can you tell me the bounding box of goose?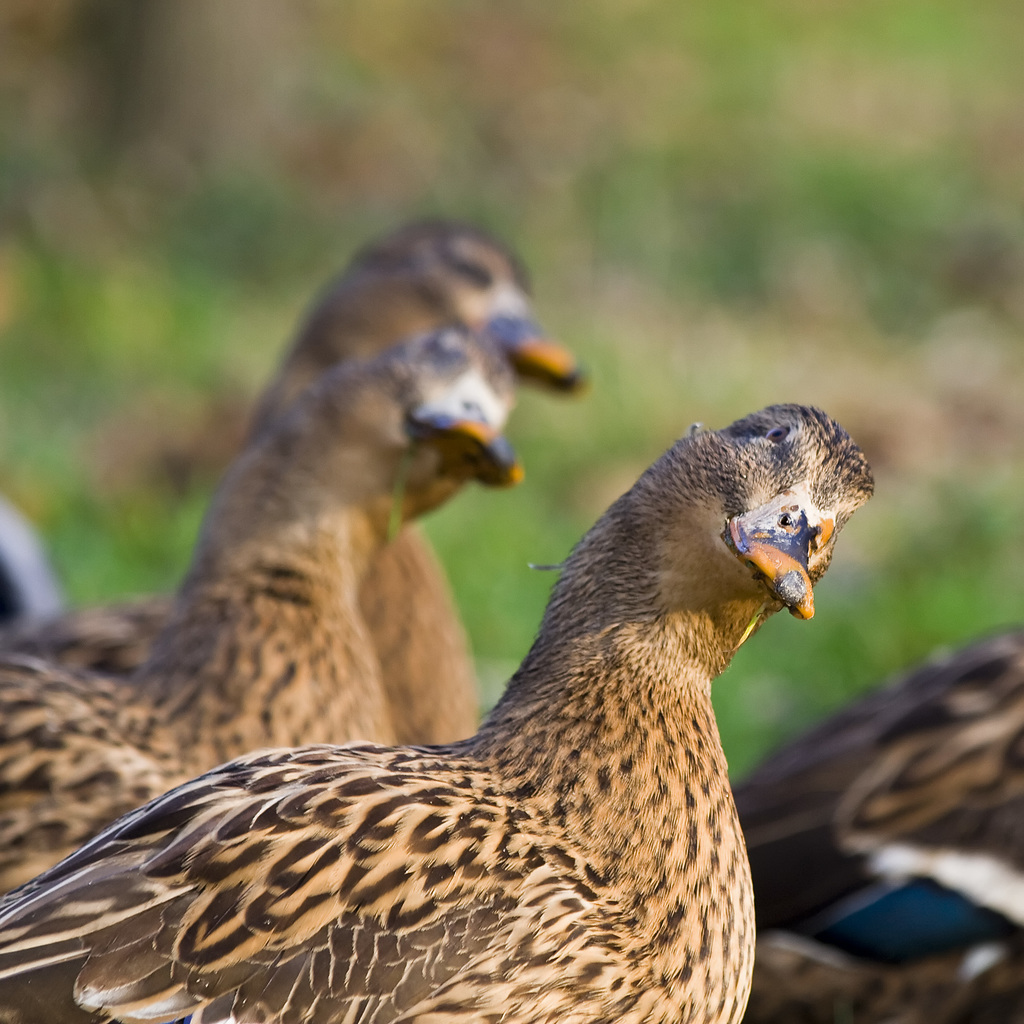
6 330 527 889.
